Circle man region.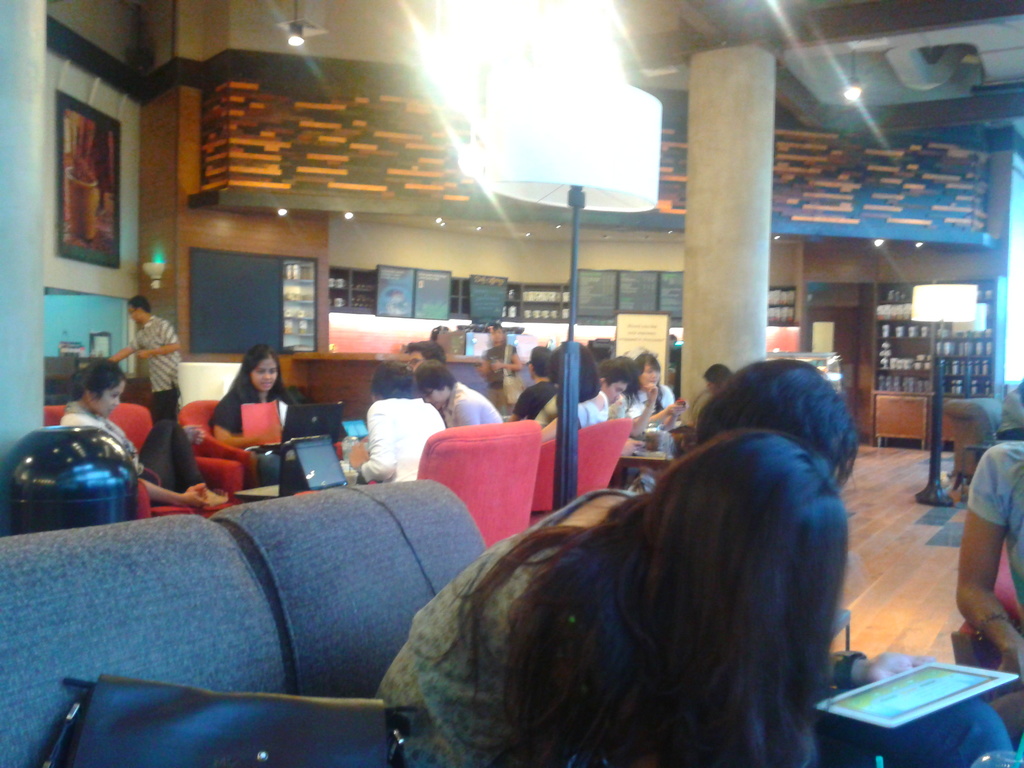
Region: Rect(110, 291, 187, 417).
